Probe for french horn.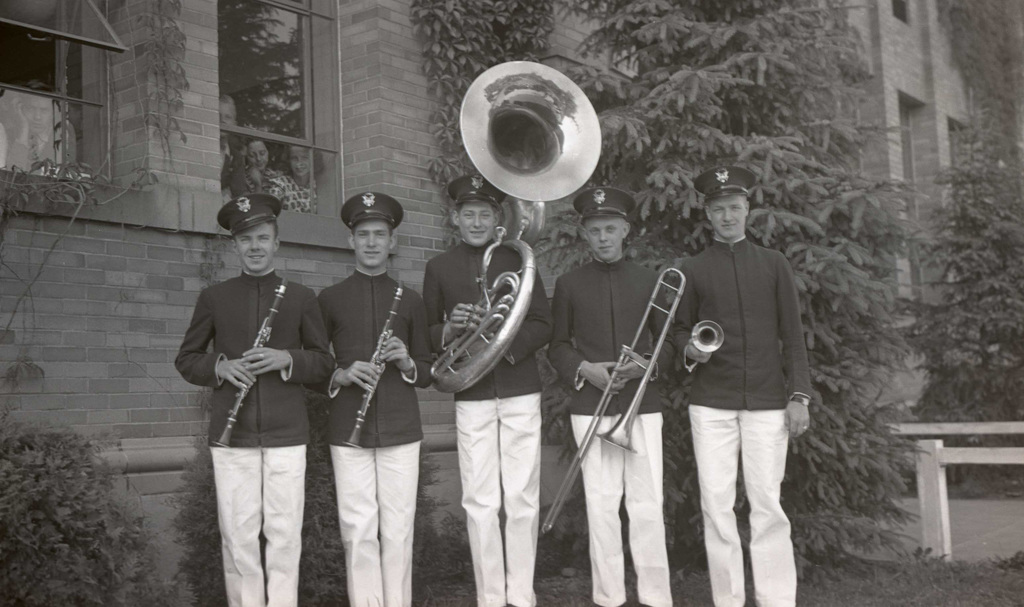
Probe result: box=[419, 238, 547, 393].
